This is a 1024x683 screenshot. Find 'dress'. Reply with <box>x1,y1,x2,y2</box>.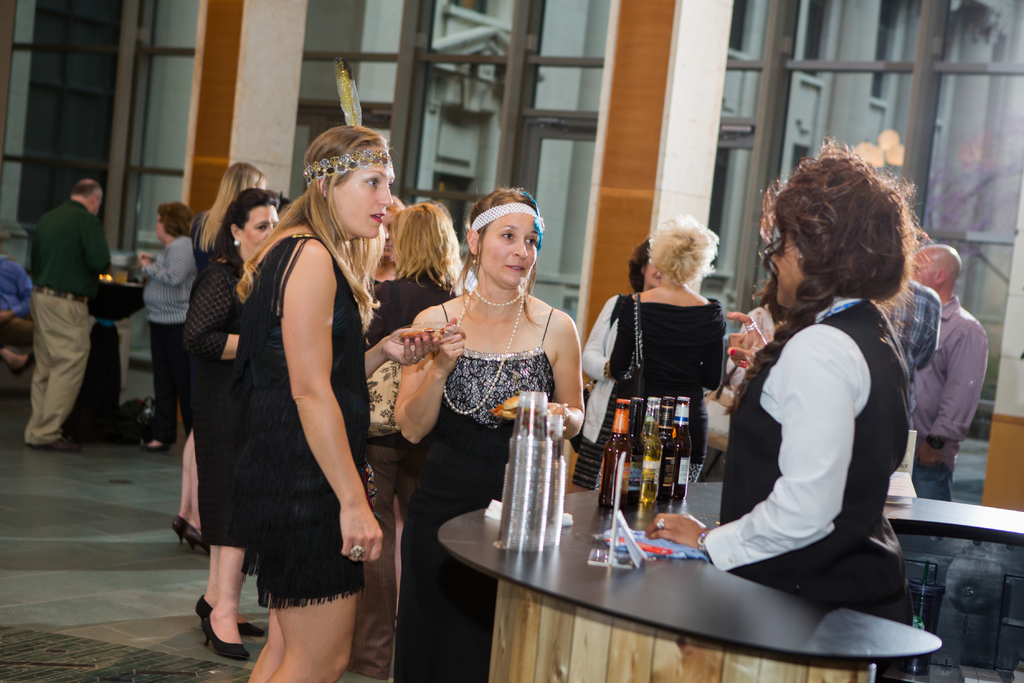
<box>182,261,252,541</box>.
